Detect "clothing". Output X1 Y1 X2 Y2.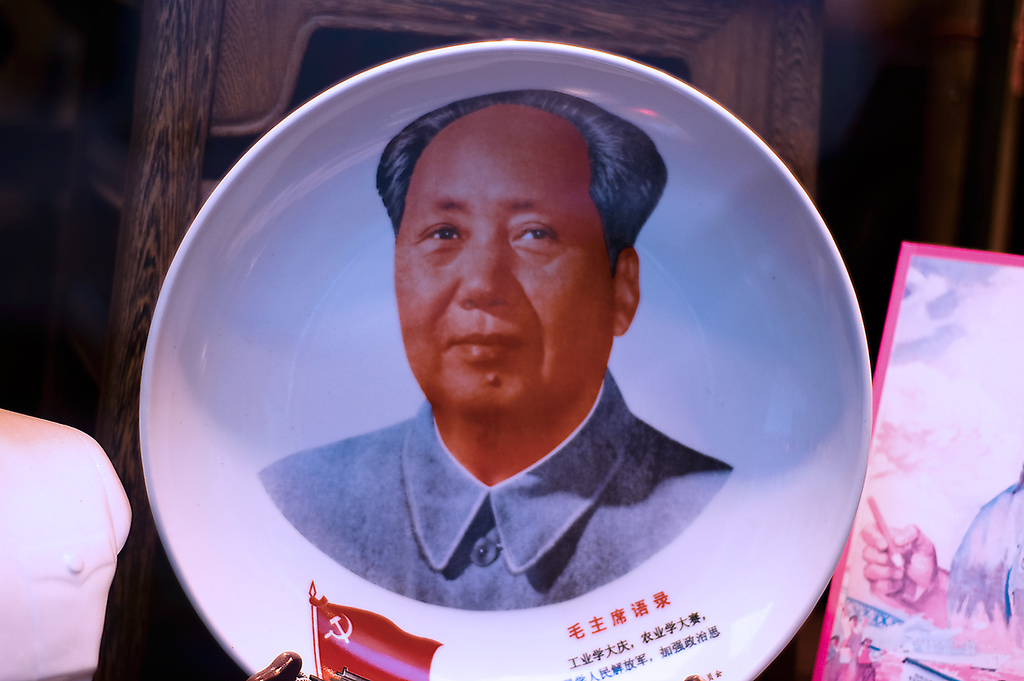
256 366 737 618.
